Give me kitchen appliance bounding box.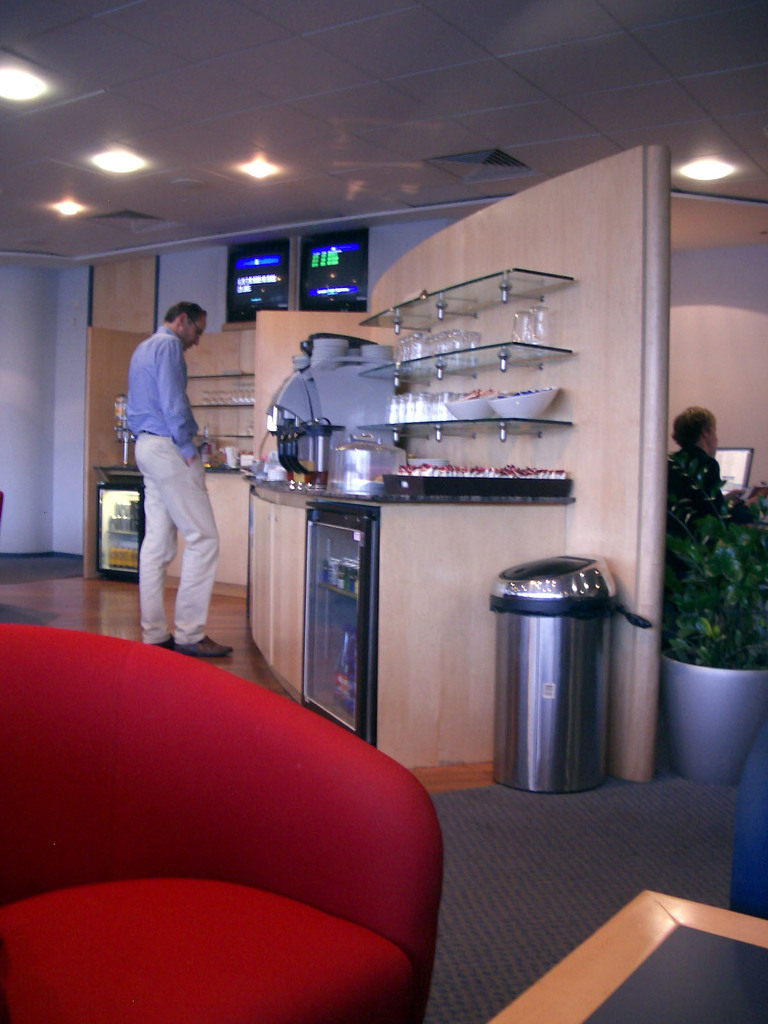
[483,388,561,419].
